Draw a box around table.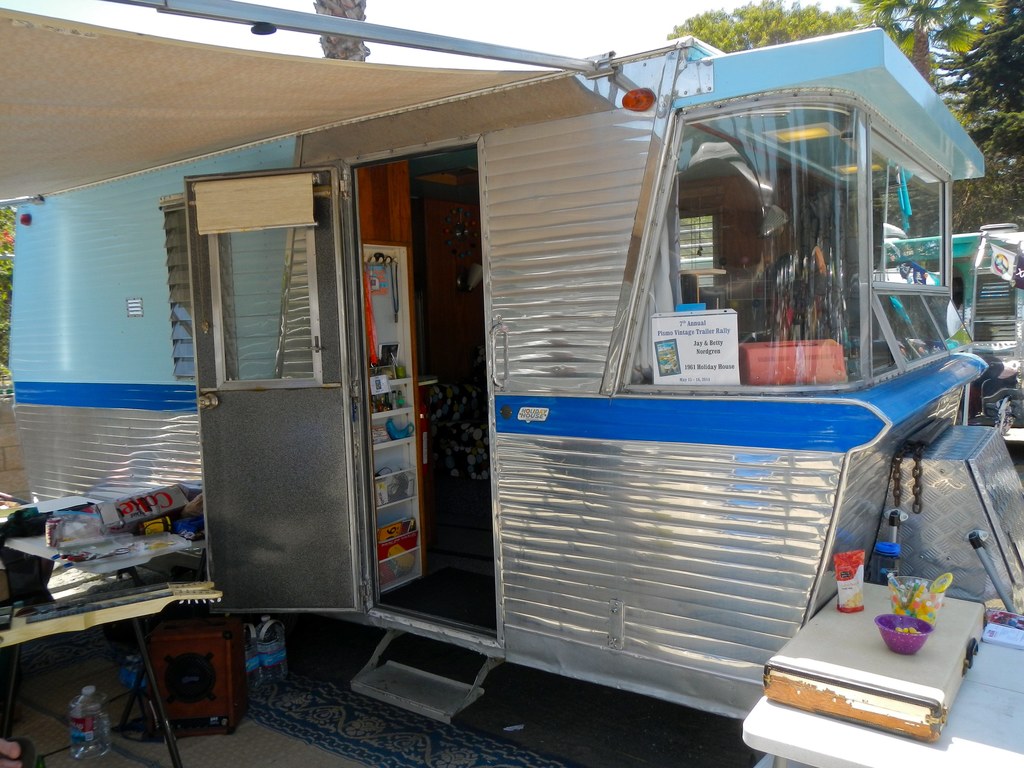
(x1=0, y1=582, x2=224, y2=767).
